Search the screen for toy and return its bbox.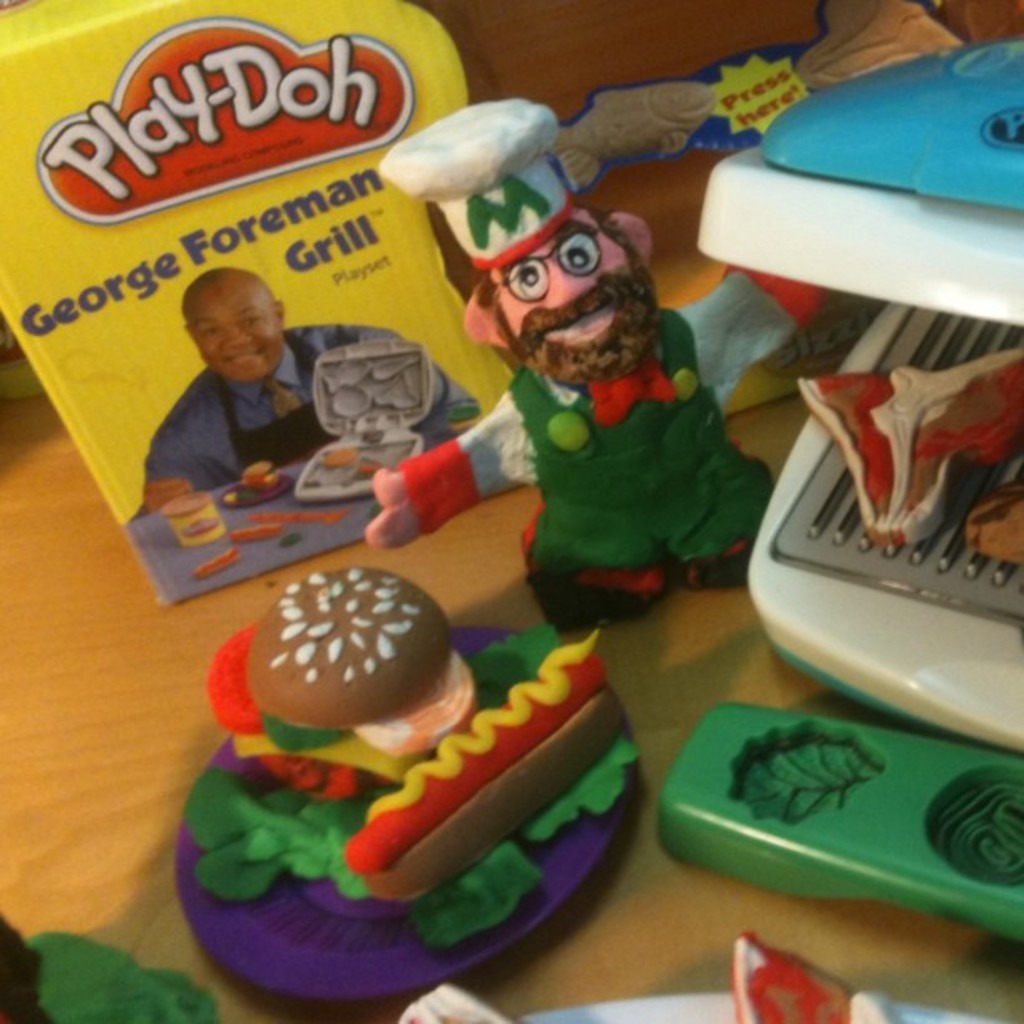
Found: box(355, 87, 818, 616).
